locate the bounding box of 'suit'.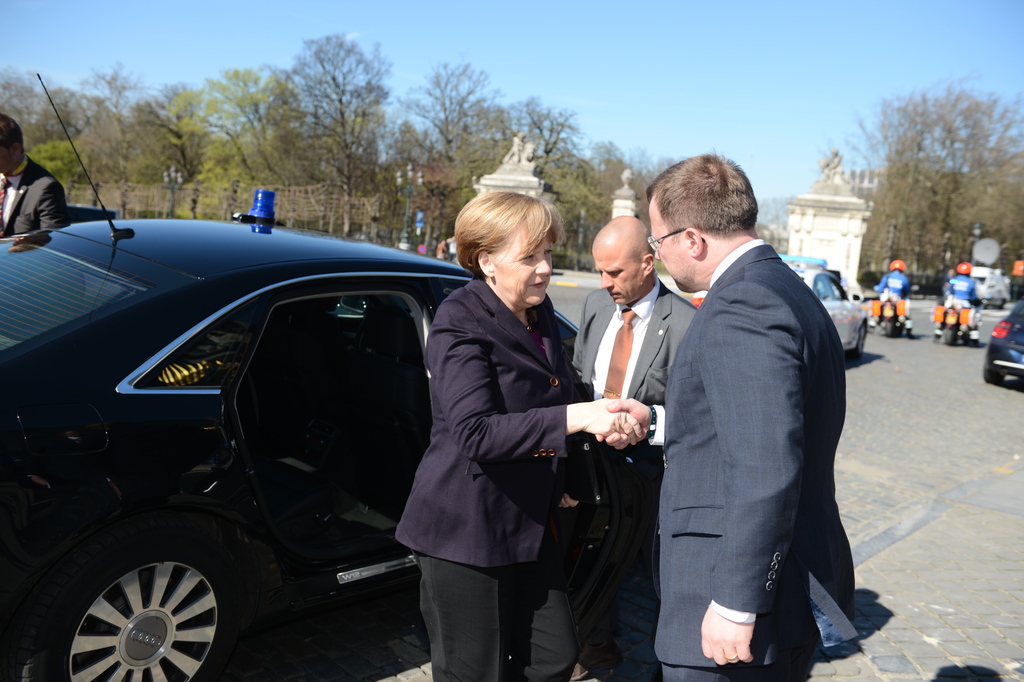
Bounding box: [left=631, top=173, right=866, bottom=673].
